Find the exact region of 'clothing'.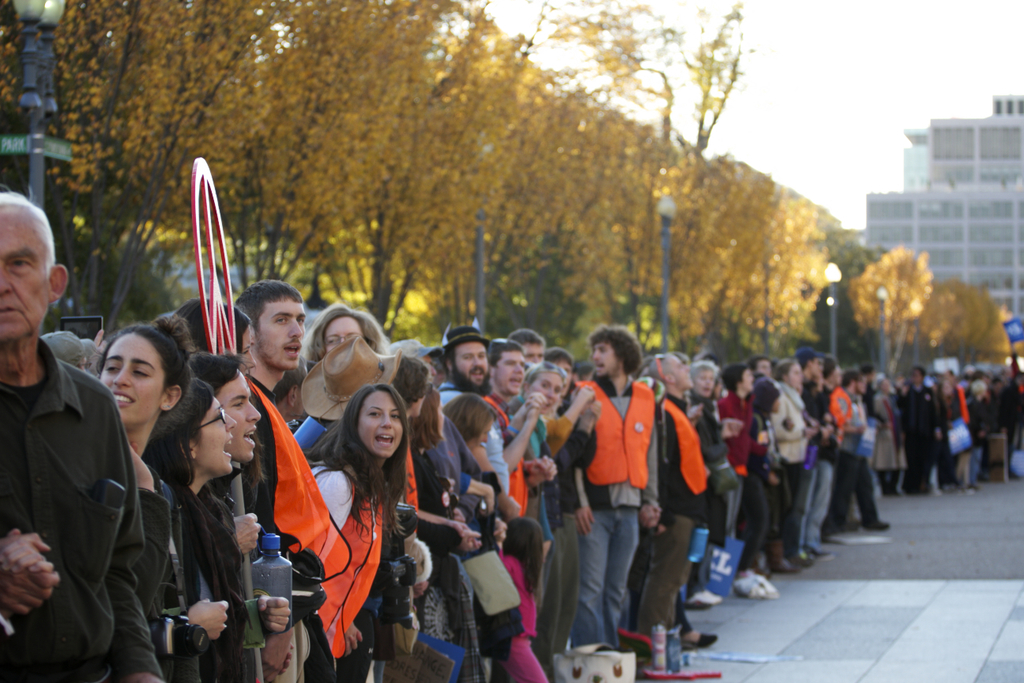
Exact region: {"x1": 768, "y1": 364, "x2": 802, "y2": 507}.
